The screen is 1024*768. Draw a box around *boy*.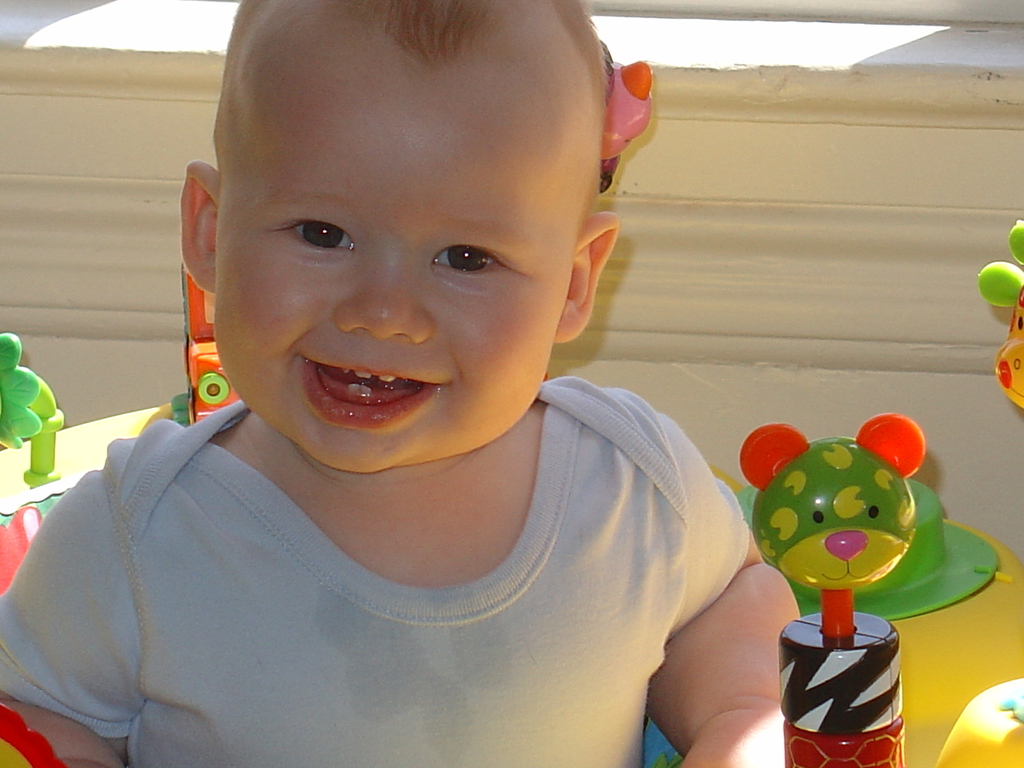
select_region(0, 0, 806, 767).
